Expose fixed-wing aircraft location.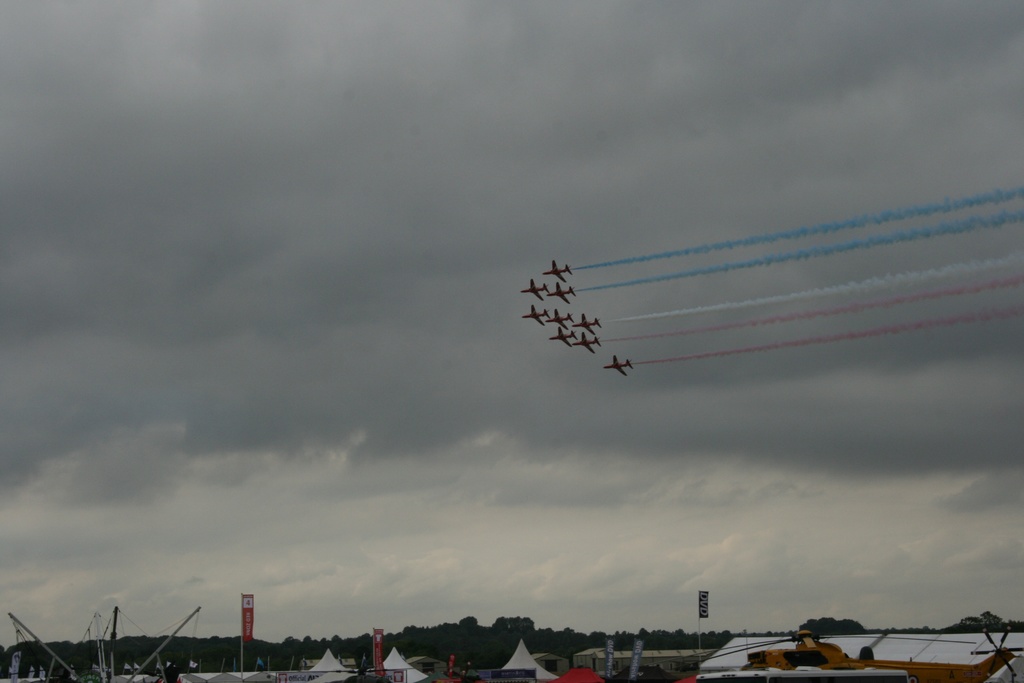
Exposed at (544, 256, 576, 284).
